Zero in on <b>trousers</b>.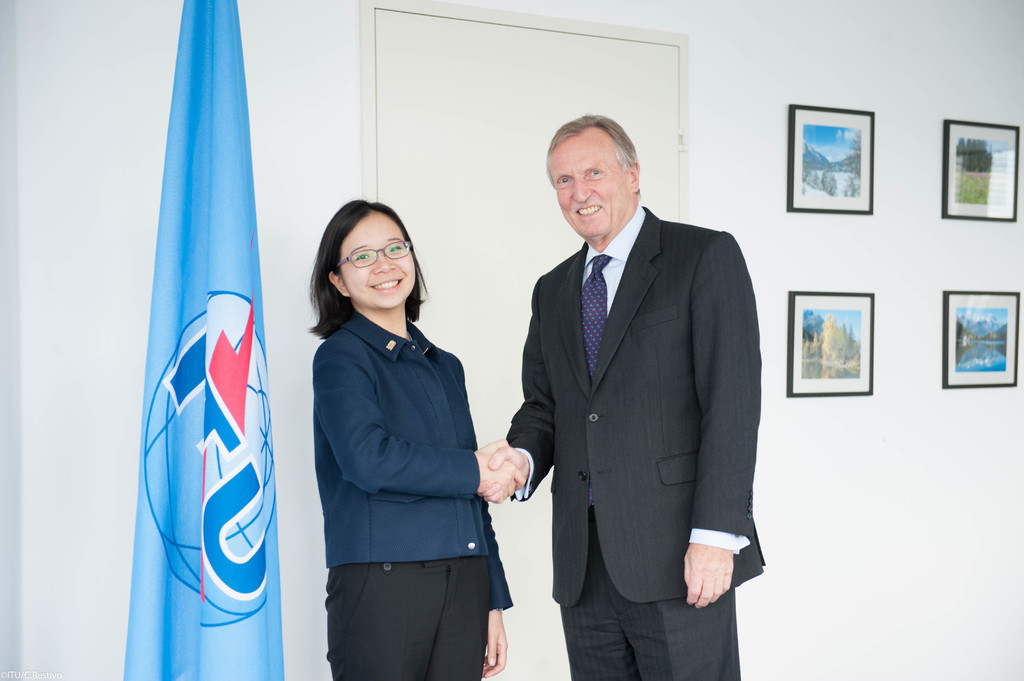
Zeroed in: [x1=571, y1=556, x2=748, y2=679].
